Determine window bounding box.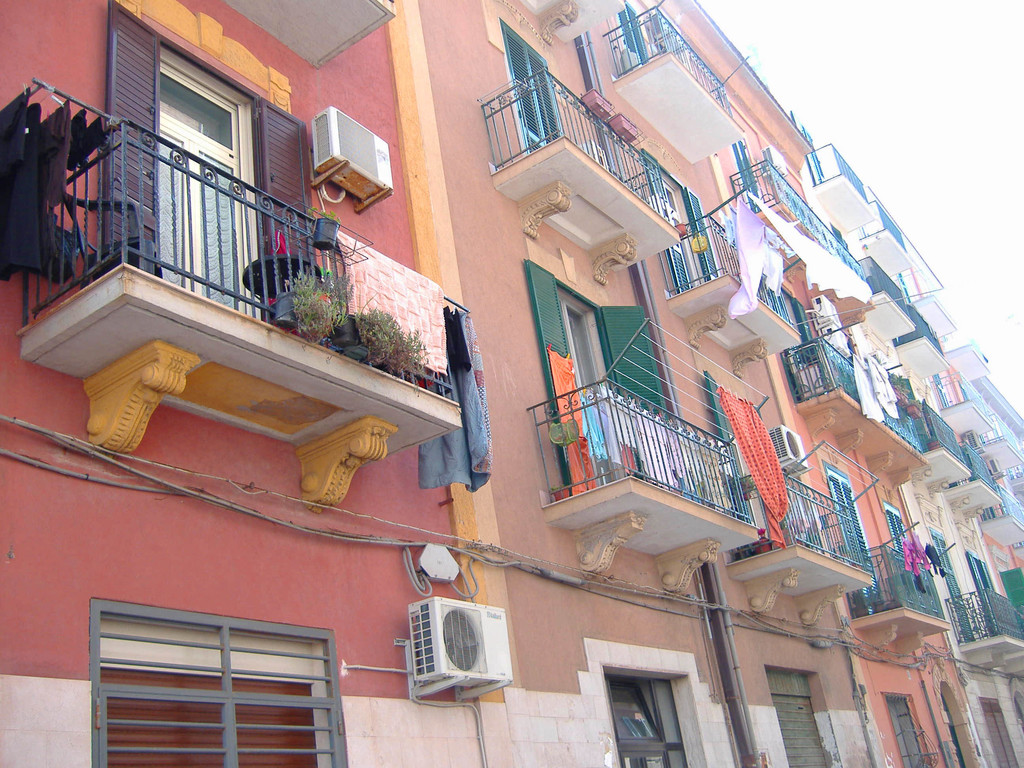
Determined: x1=85 y1=595 x2=346 y2=767.
